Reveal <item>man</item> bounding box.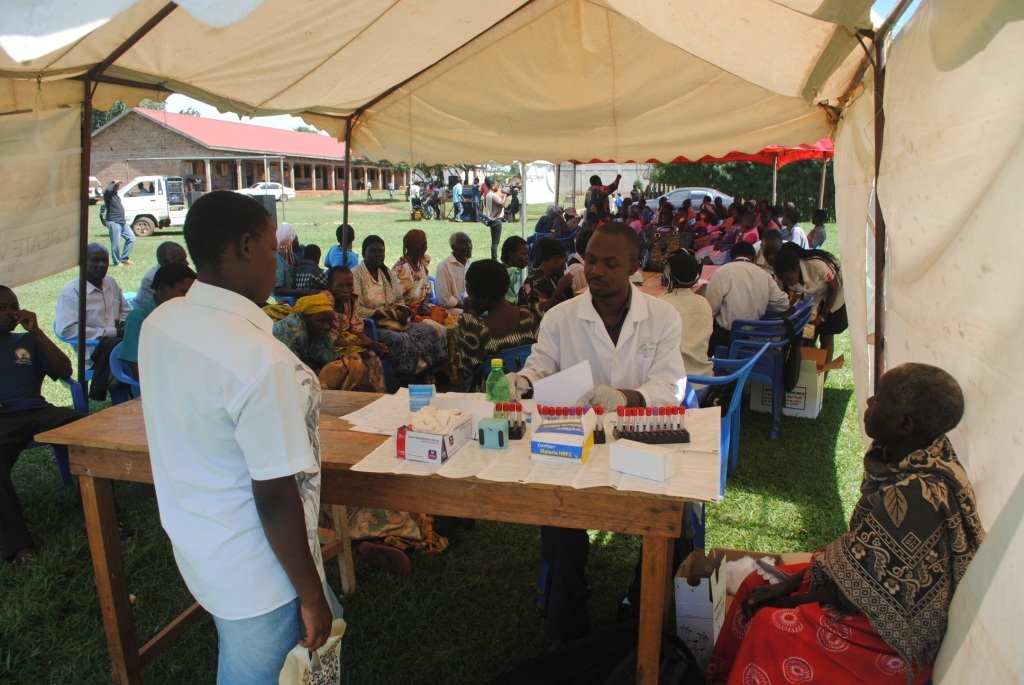
Revealed: Rect(451, 180, 465, 220).
